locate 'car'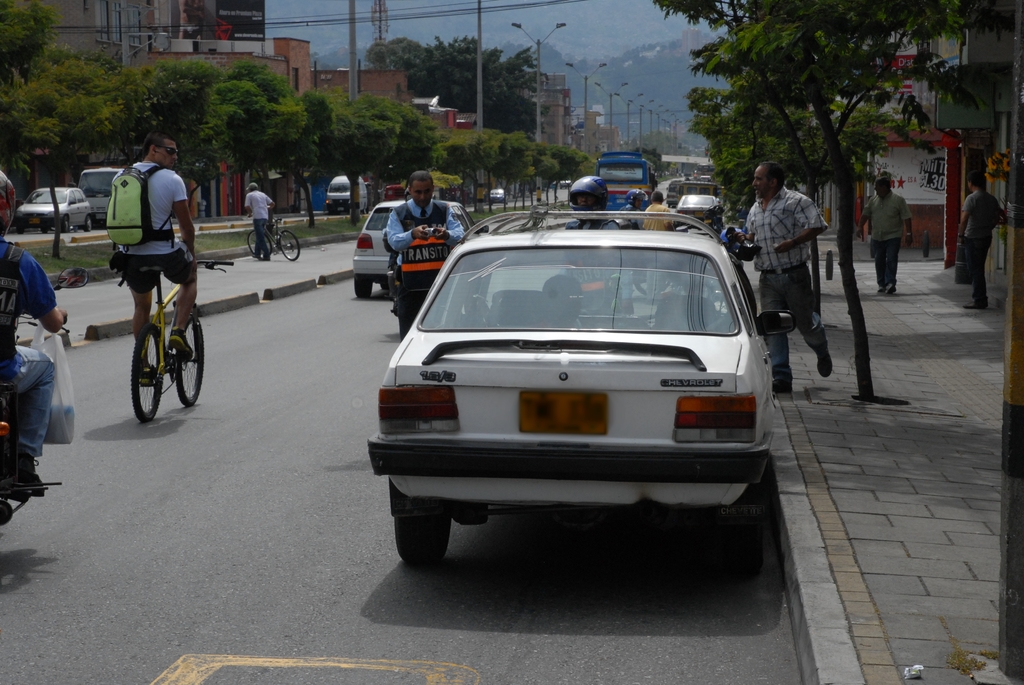
bbox=[490, 185, 503, 198]
